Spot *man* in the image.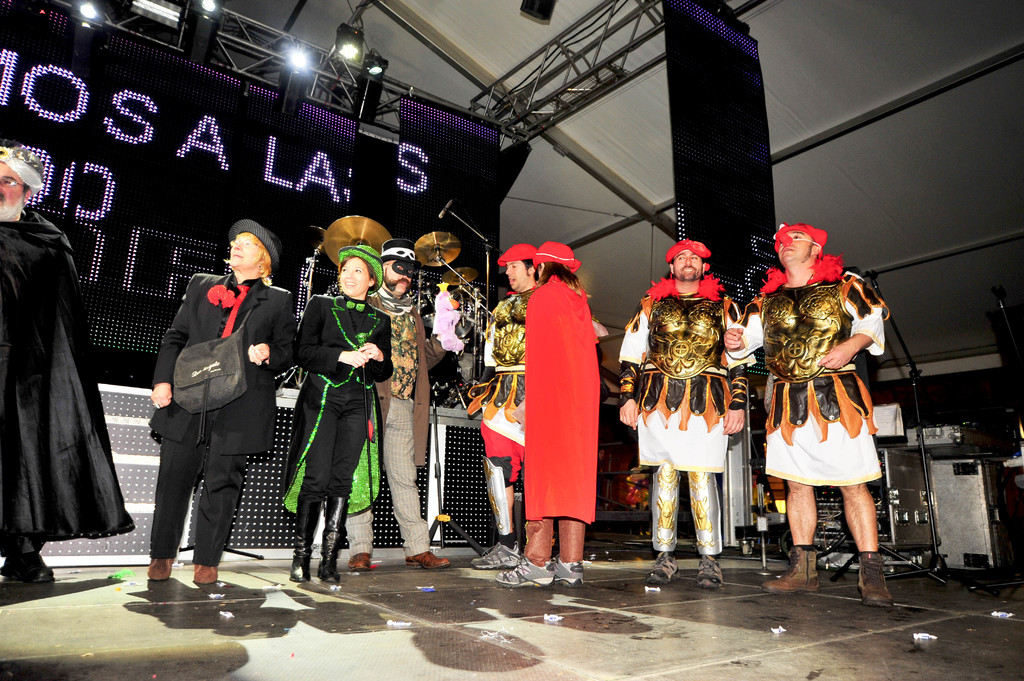
*man* found at pyautogui.locateOnScreen(609, 232, 751, 592).
